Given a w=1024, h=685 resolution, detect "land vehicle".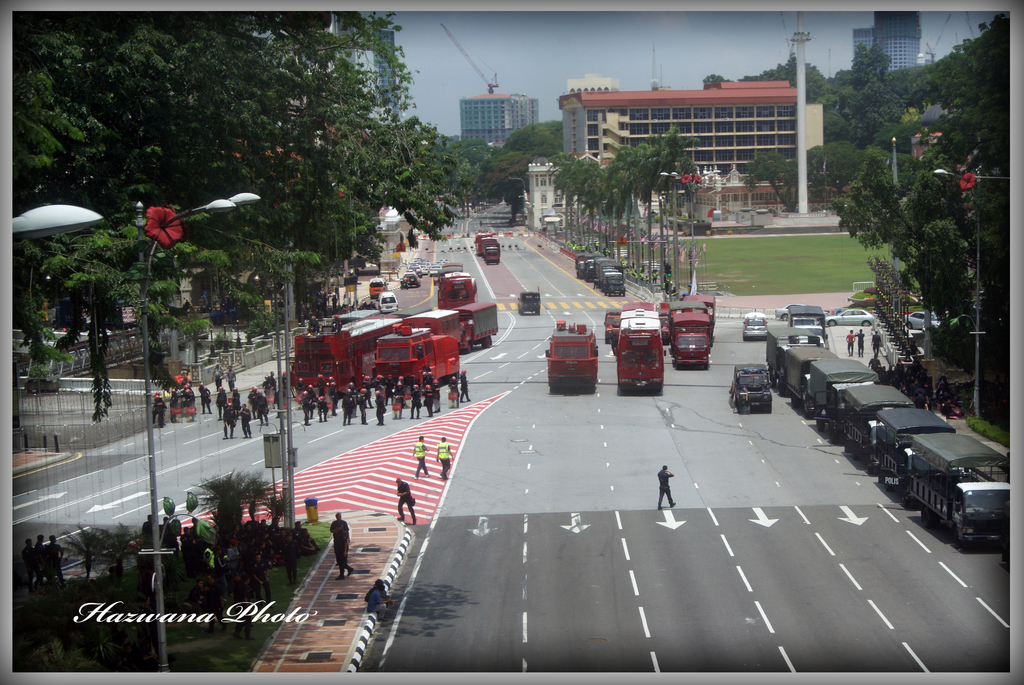
(516,290,542,317).
